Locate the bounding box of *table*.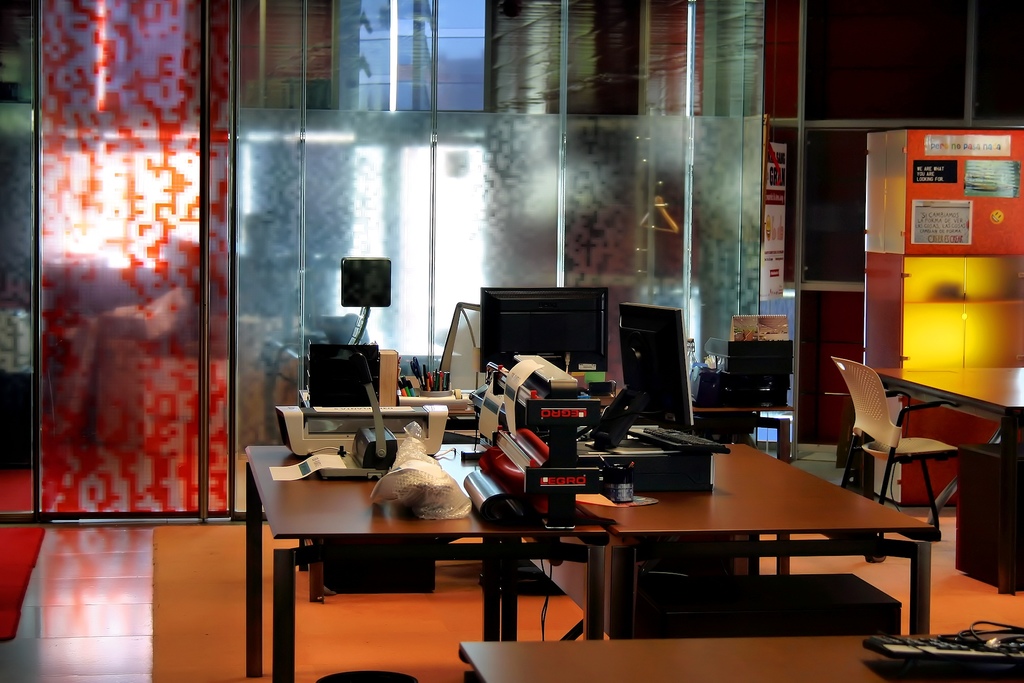
Bounding box: l=876, t=363, r=1023, b=520.
